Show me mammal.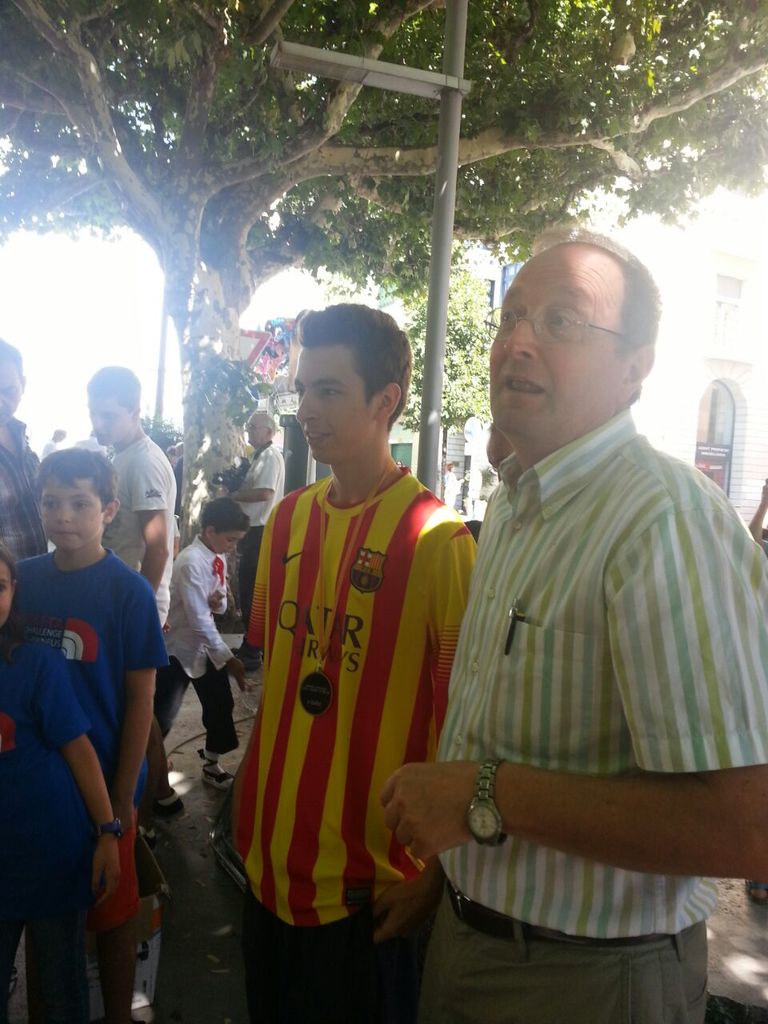
mammal is here: x1=35 y1=425 x2=66 y2=462.
